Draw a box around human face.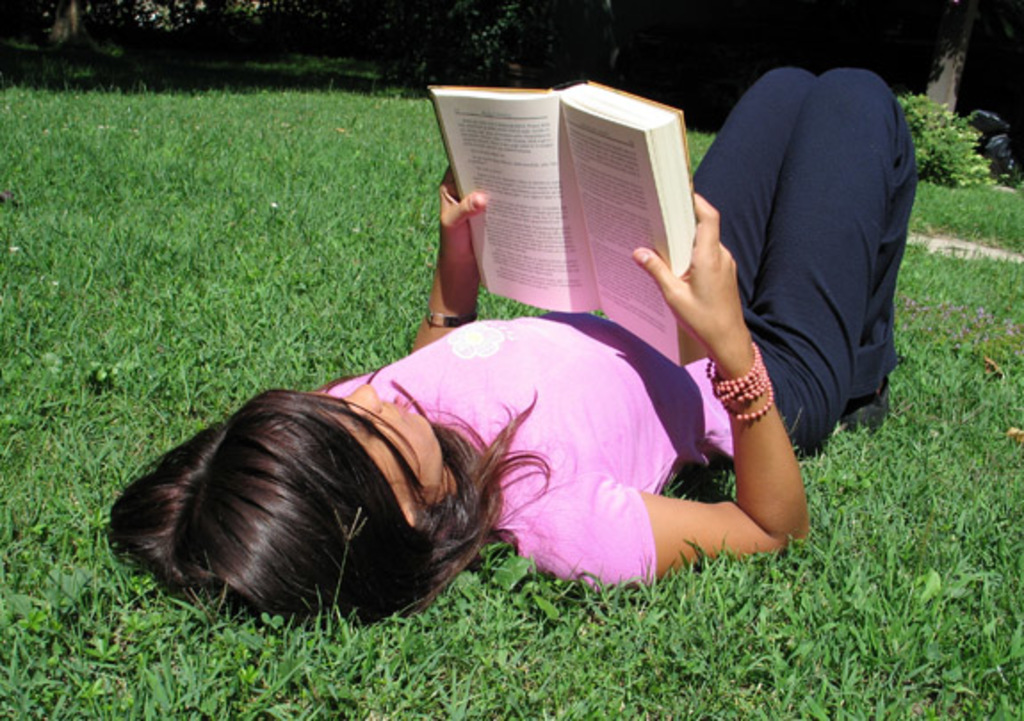
(326,381,445,506).
